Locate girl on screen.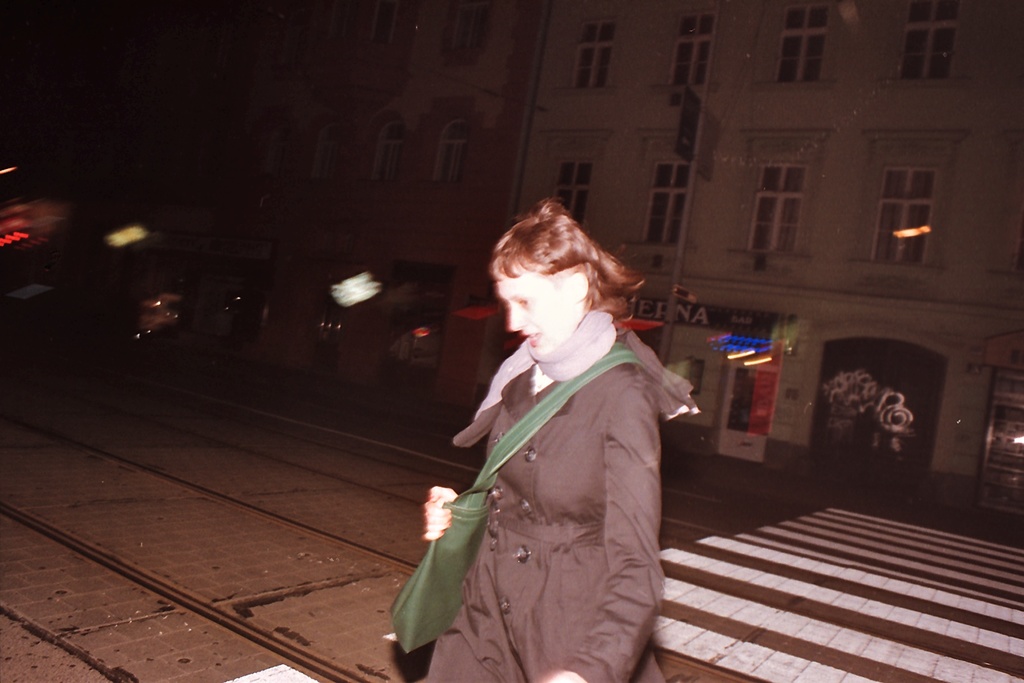
On screen at select_region(422, 195, 701, 682).
